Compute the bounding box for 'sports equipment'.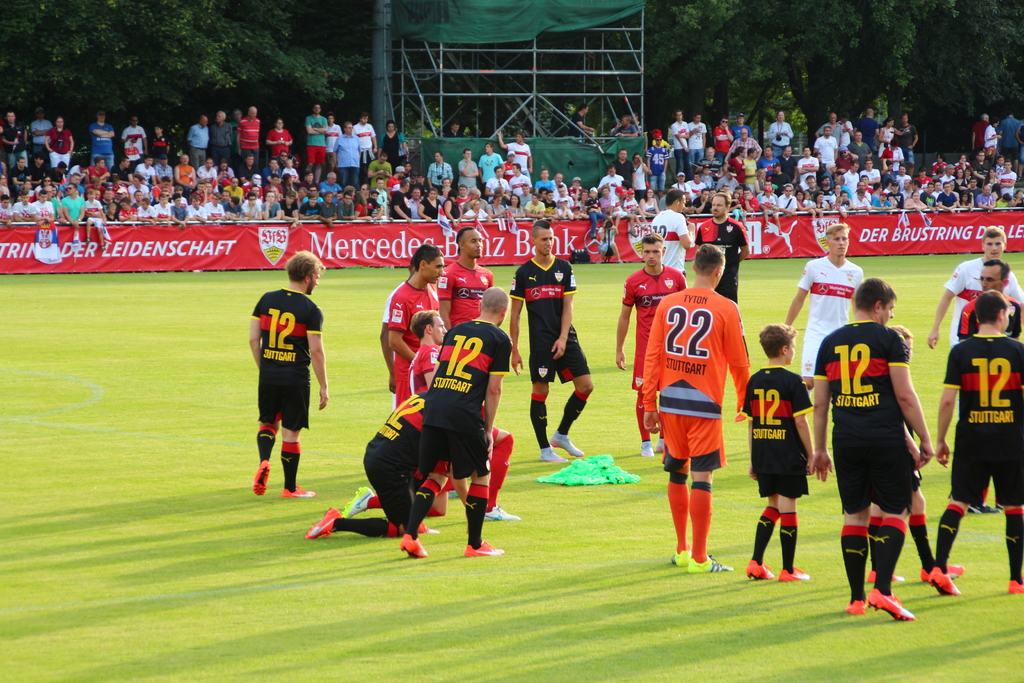
crop(863, 568, 904, 583).
